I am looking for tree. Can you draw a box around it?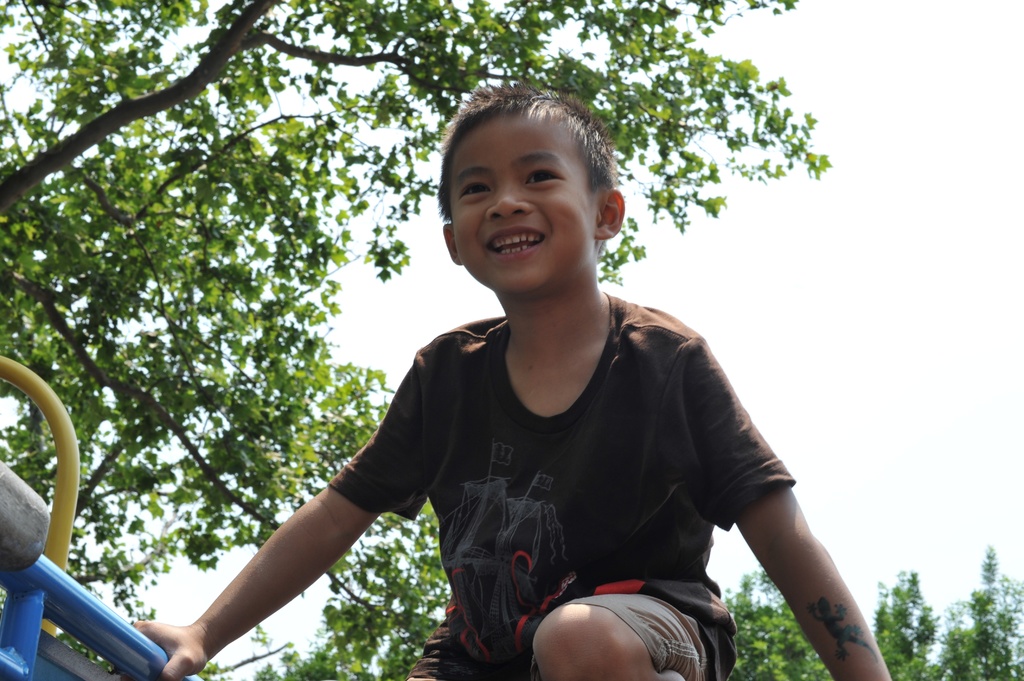
Sure, the bounding box is Rect(868, 567, 945, 680).
